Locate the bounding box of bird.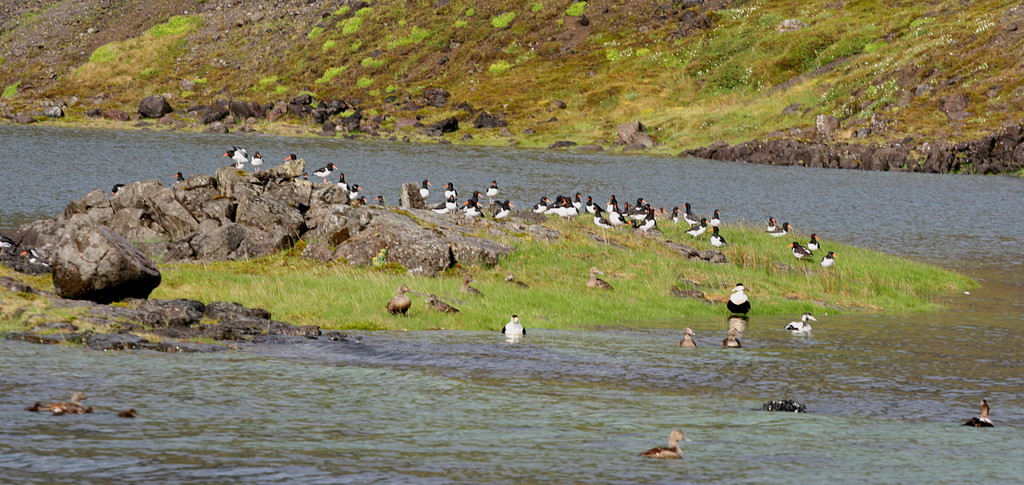
Bounding box: bbox=(820, 252, 840, 268).
